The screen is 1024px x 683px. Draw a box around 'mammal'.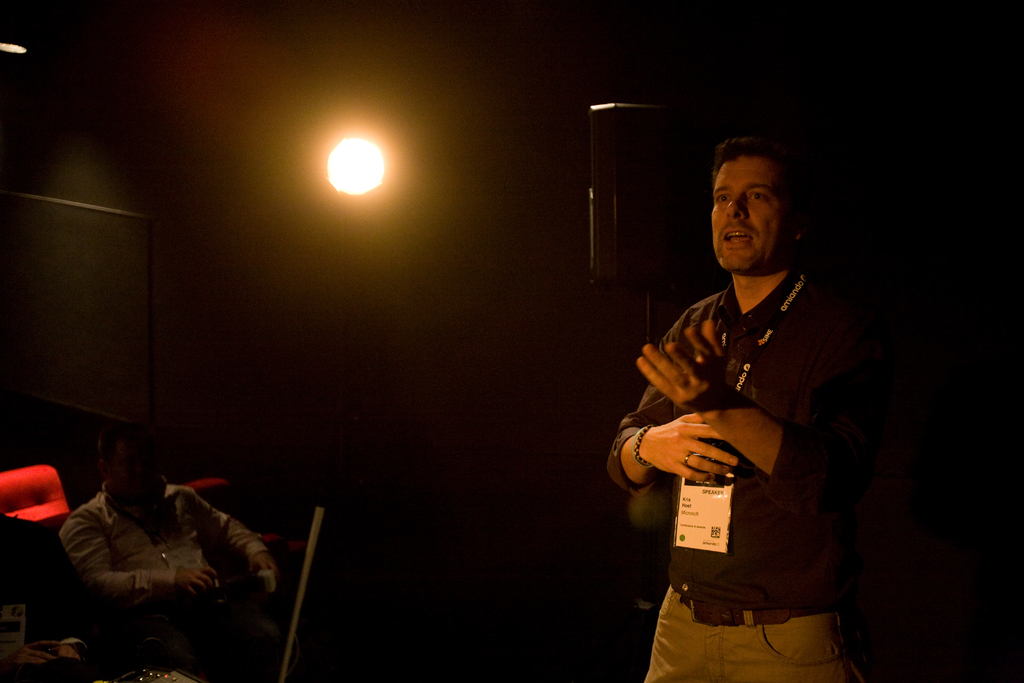
594 203 893 655.
